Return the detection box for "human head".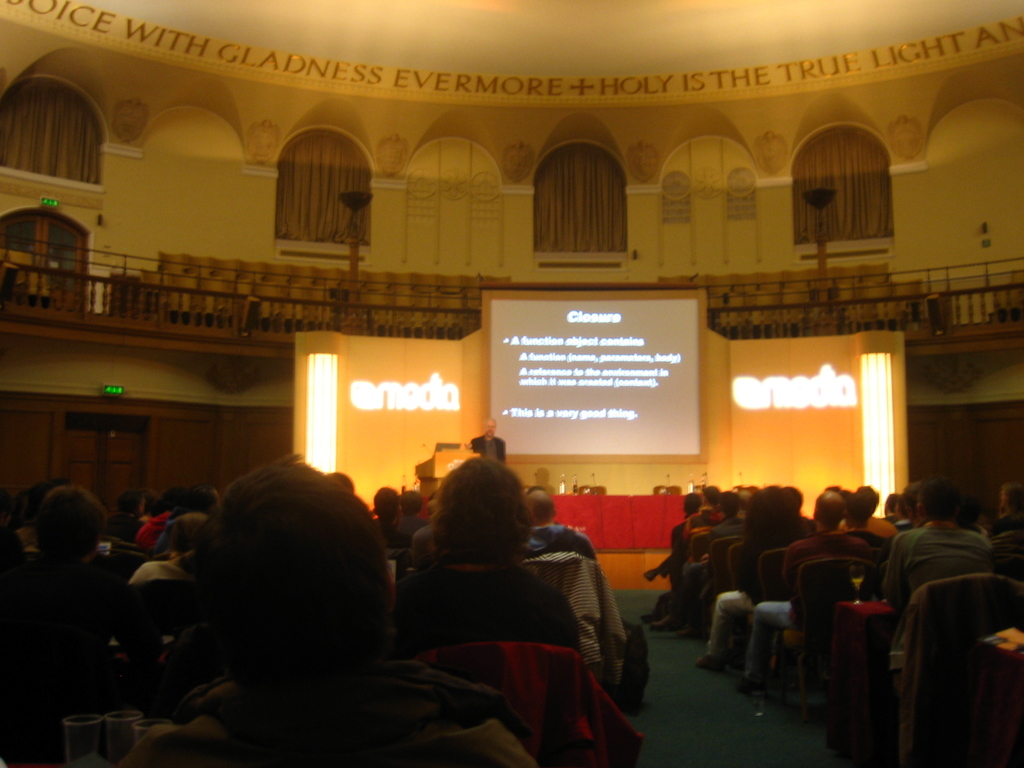
678:491:698:516.
